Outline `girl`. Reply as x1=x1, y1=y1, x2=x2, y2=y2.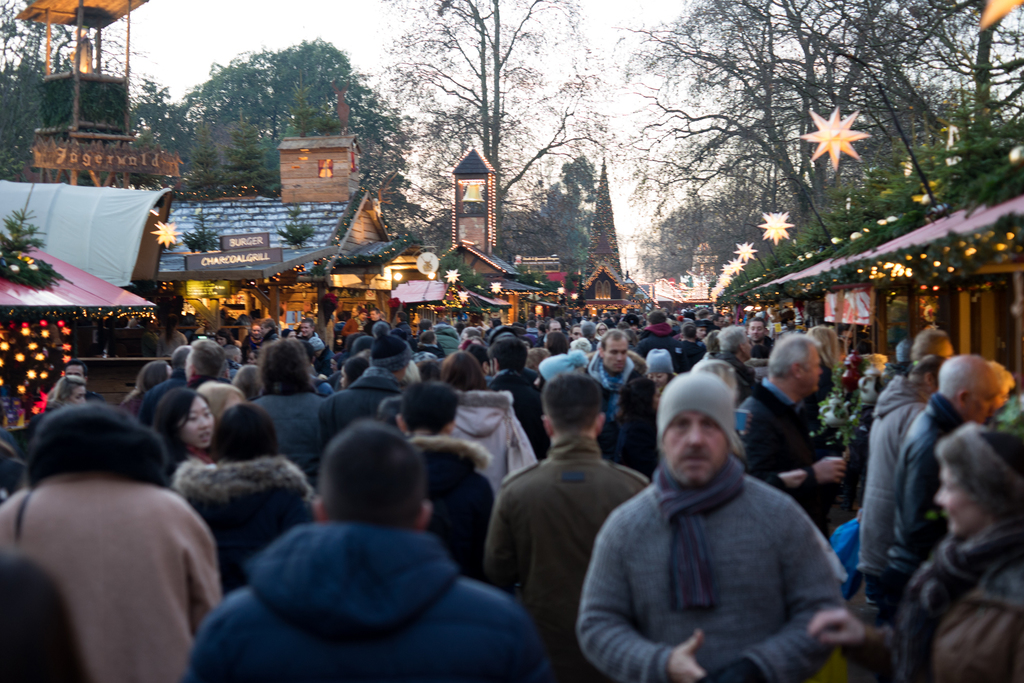
x1=148, y1=390, x2=214, y2=486.
